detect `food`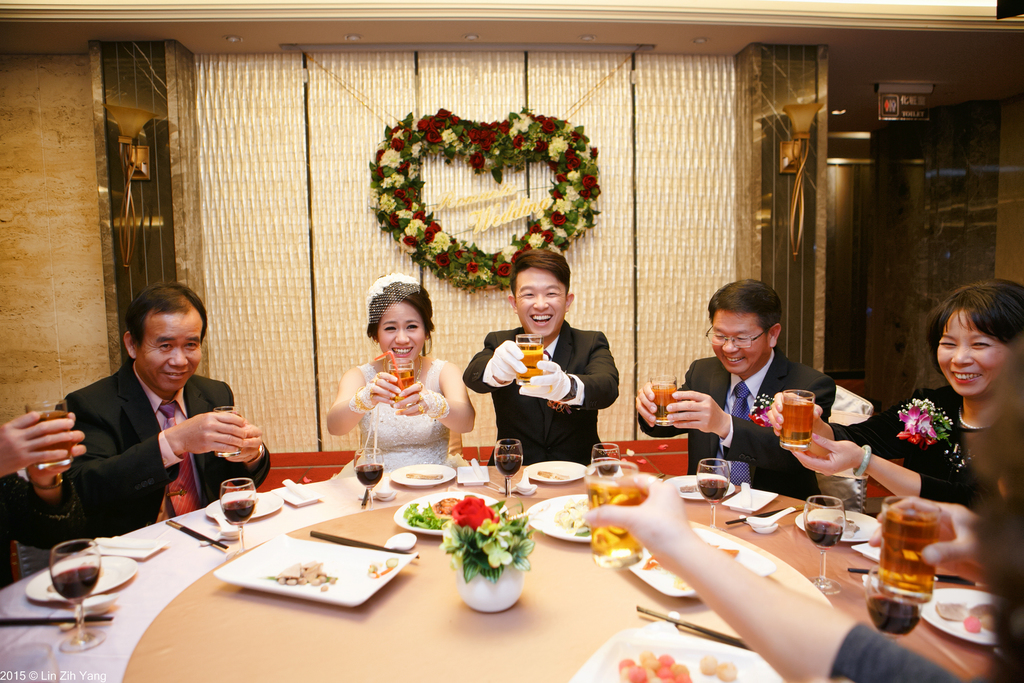
678/482/701/494
